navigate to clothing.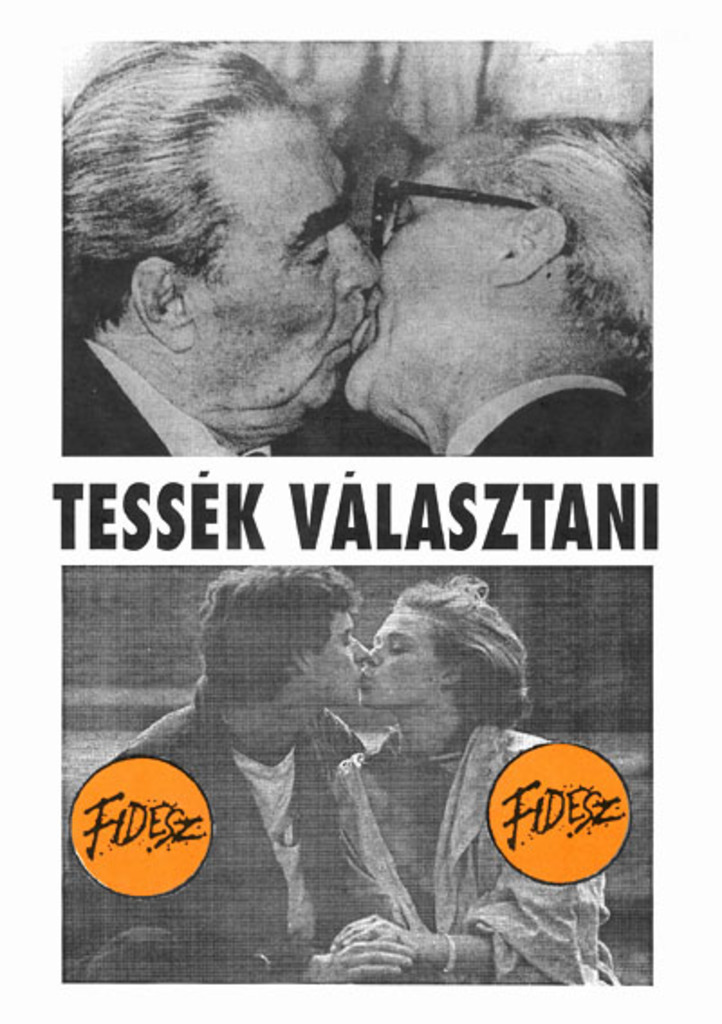
Navigation target: {"x1": 60, "y1": 345, "x2": 267, "y2": 459}.
